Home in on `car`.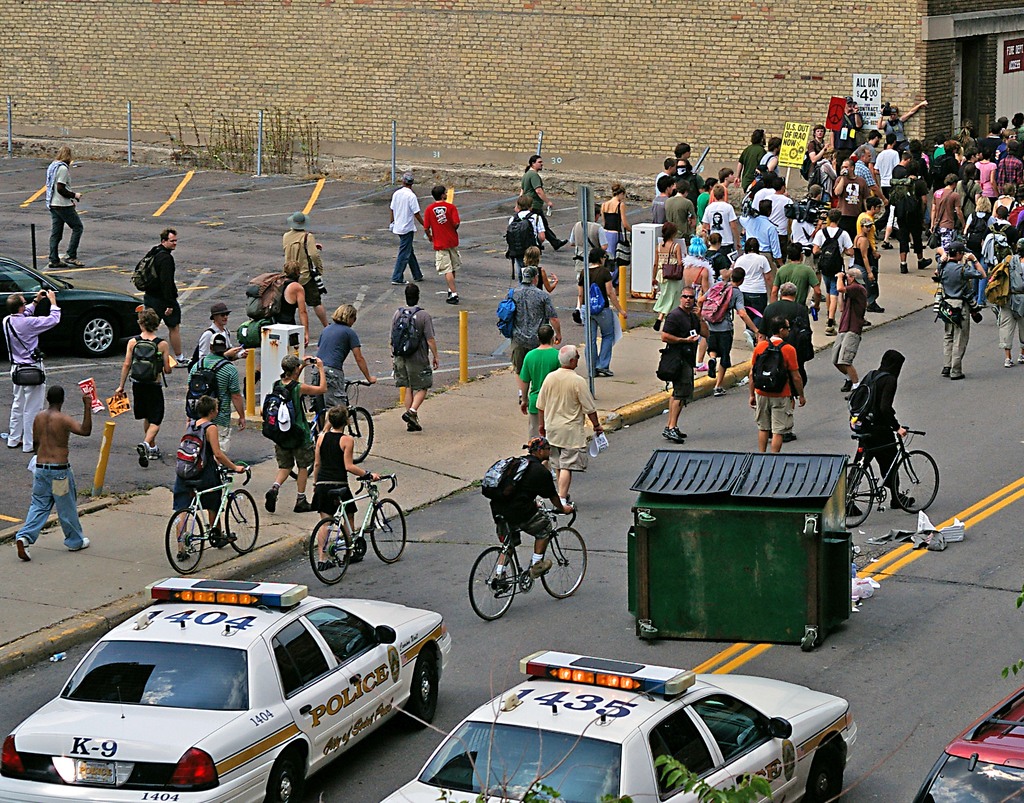
Homed in at {"left": 18, "top": 596, "right": 443, "bottom": 802}.
